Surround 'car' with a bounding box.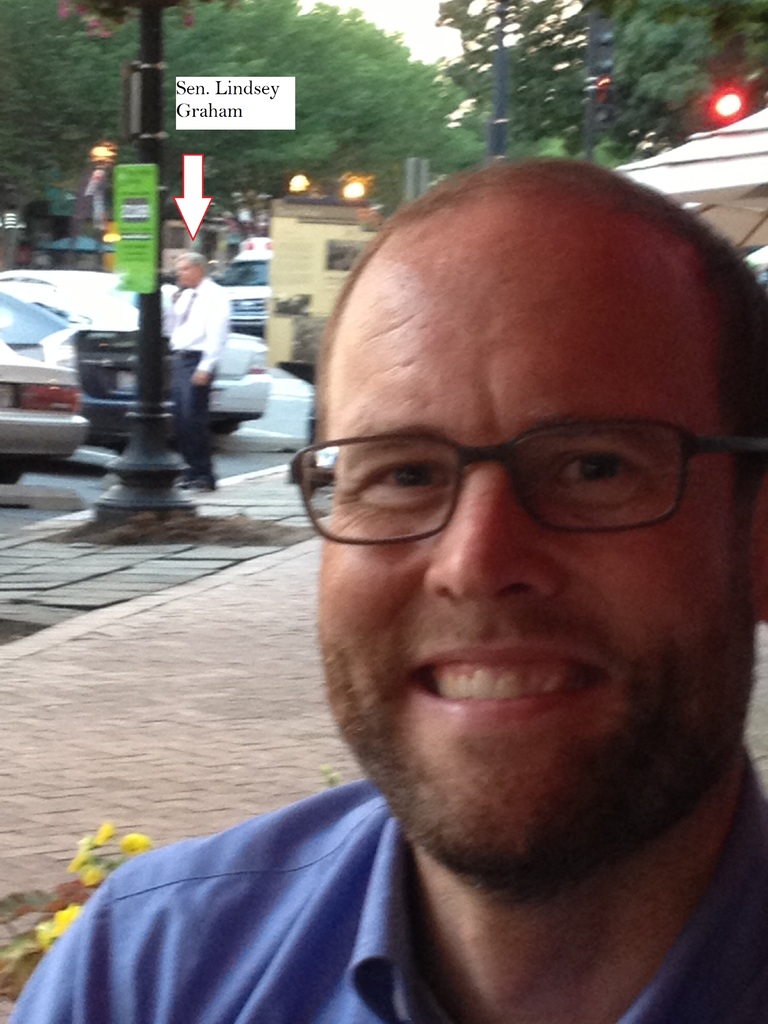
bbox=[0, 266, 271, 447].
